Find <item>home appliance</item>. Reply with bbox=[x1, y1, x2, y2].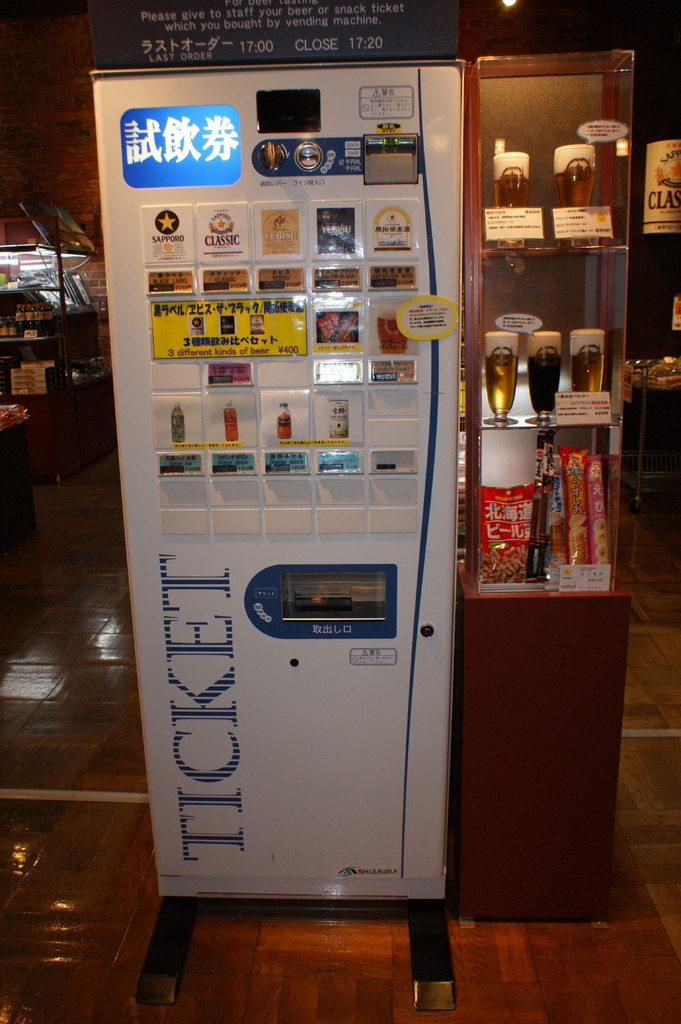
bbox=[124, 195, 462, 942].
